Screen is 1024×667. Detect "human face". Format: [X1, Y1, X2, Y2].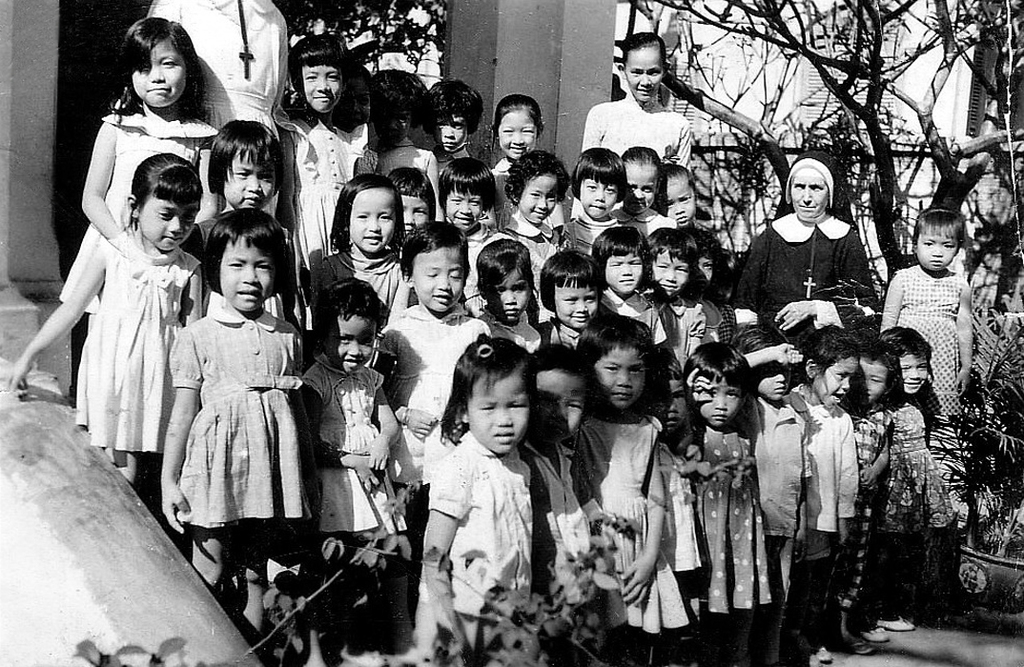
[625, 49, 666, 99].
